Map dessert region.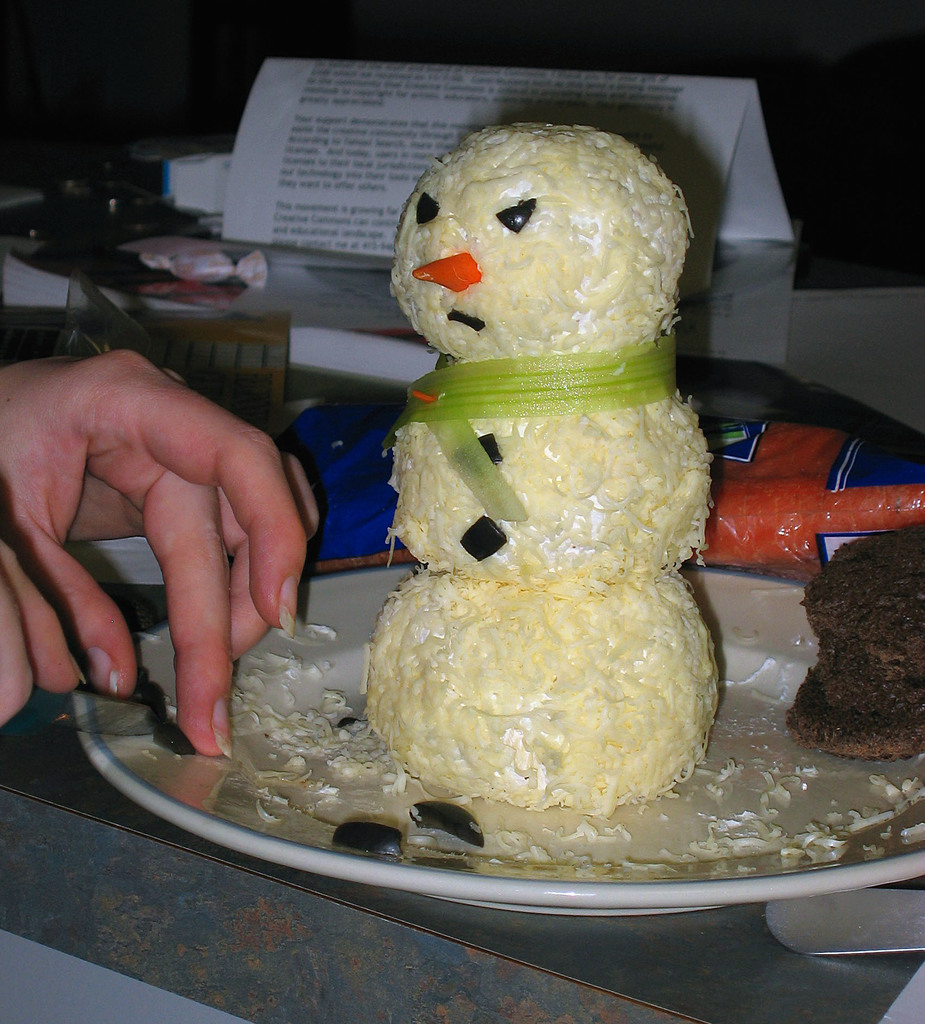
Mapped to locate(805, 550, 922, 778).
